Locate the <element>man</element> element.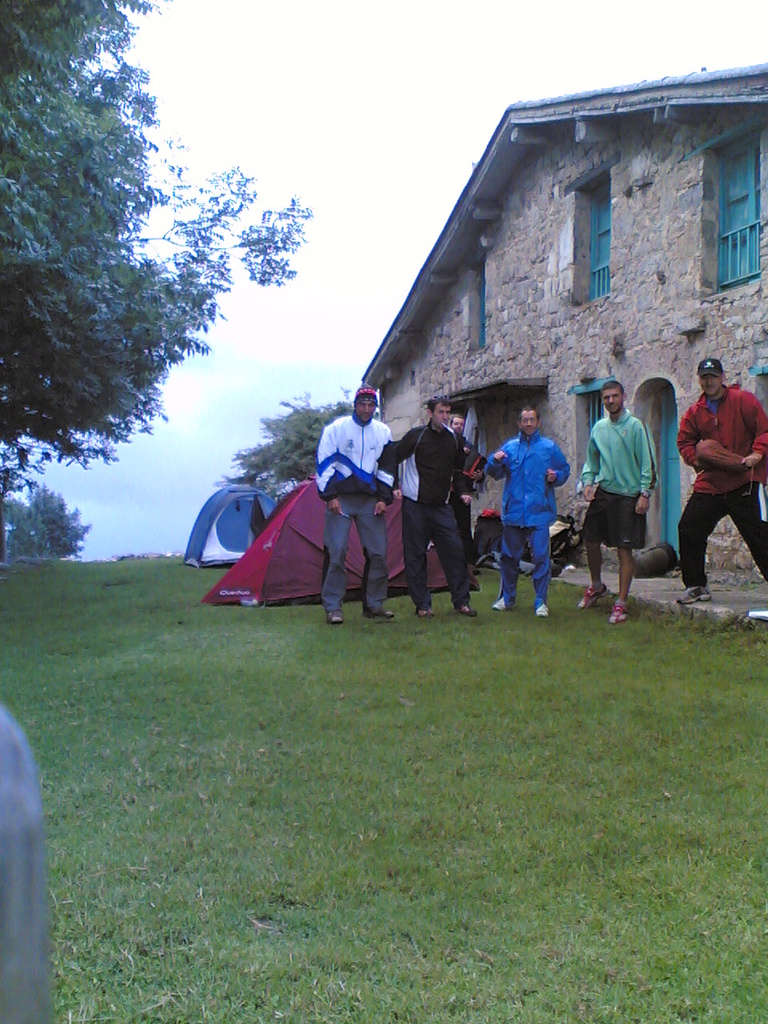
Element bbox: box=[366, 392, 472, 613].
